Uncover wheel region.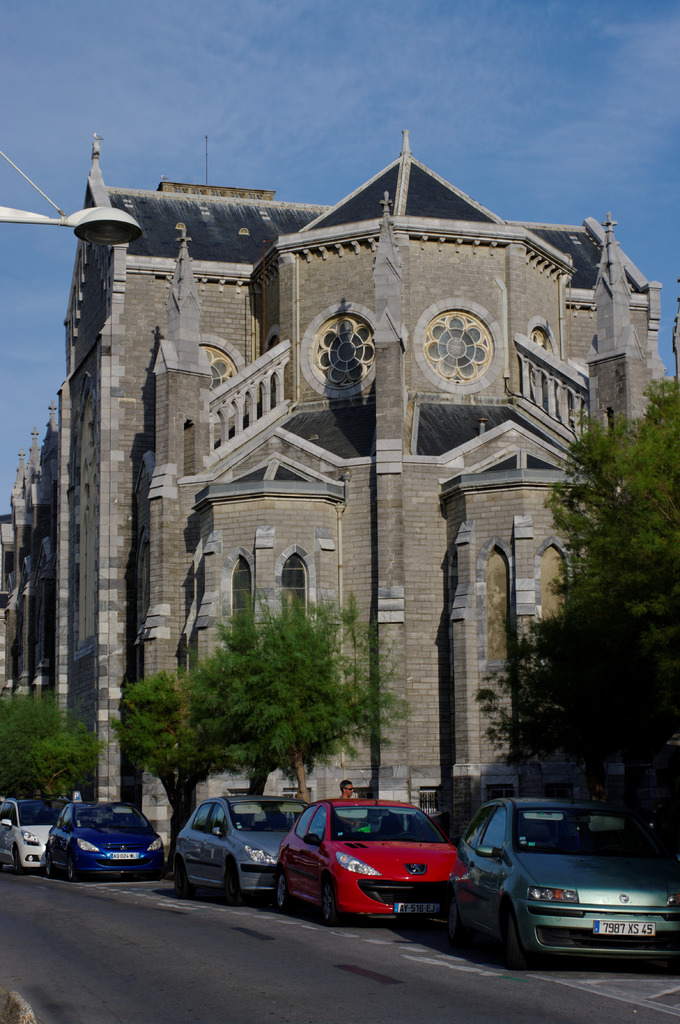
Uncovered: locate(219, 860, 251, 911).
